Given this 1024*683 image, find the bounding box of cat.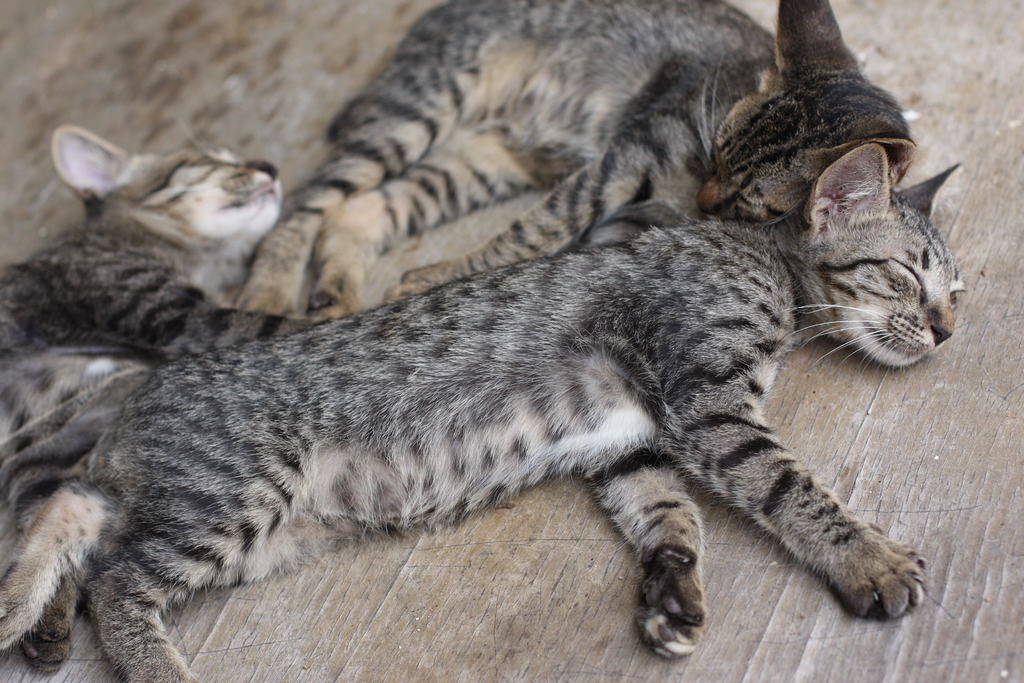
239,0,915,324.
